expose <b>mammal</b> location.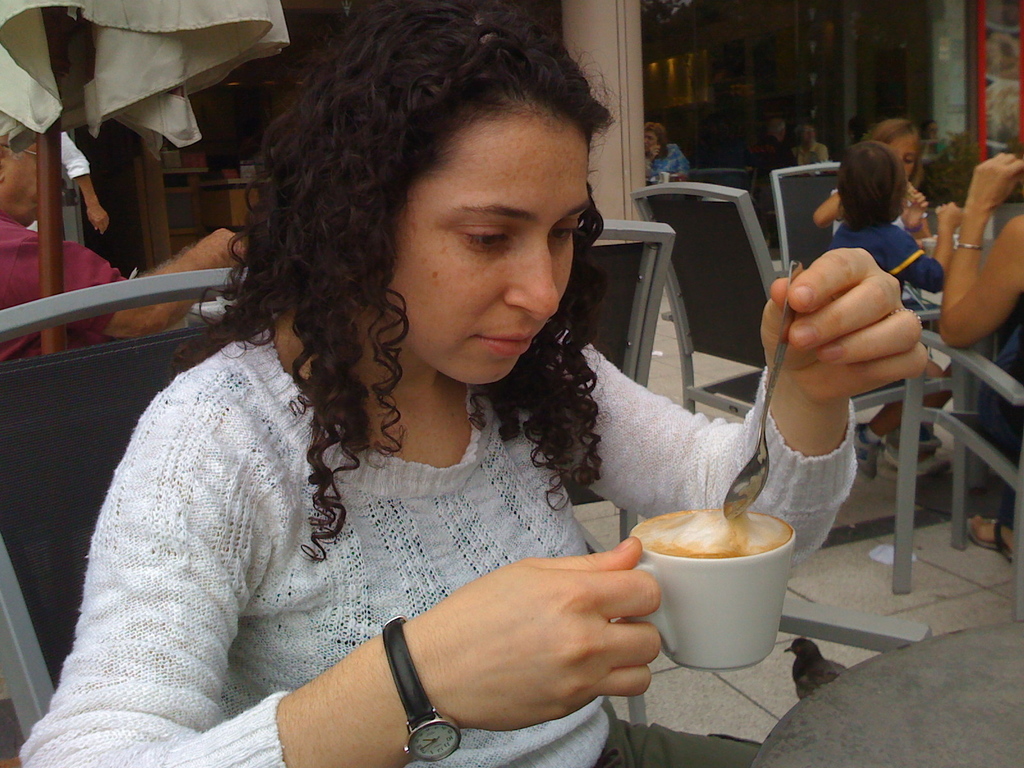
Exposed at x1=823 y1=140 x2=961 y2=480.
